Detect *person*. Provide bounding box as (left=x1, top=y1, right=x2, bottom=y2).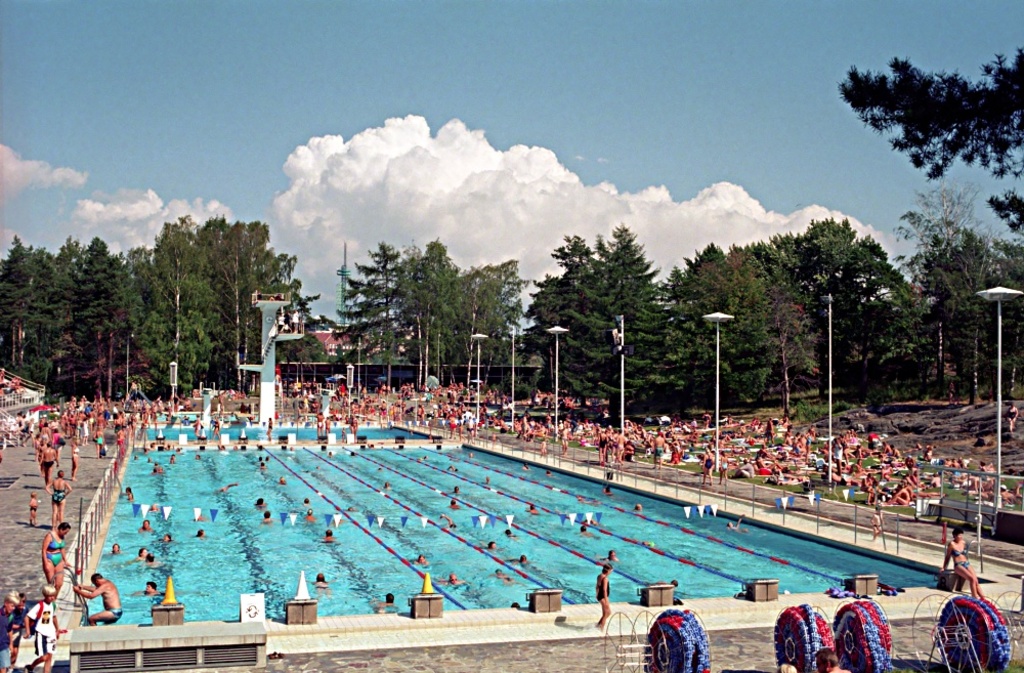
(left=305, top=569, right=333, bottom=594).
